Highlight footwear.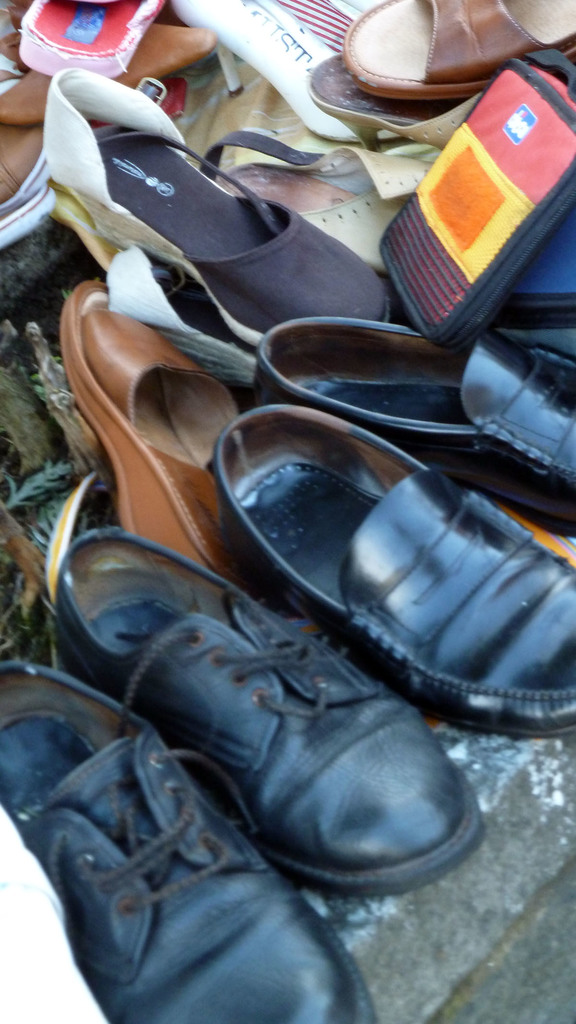
Highlighted region: (left=257, top=317, right=575, bottom=507).
